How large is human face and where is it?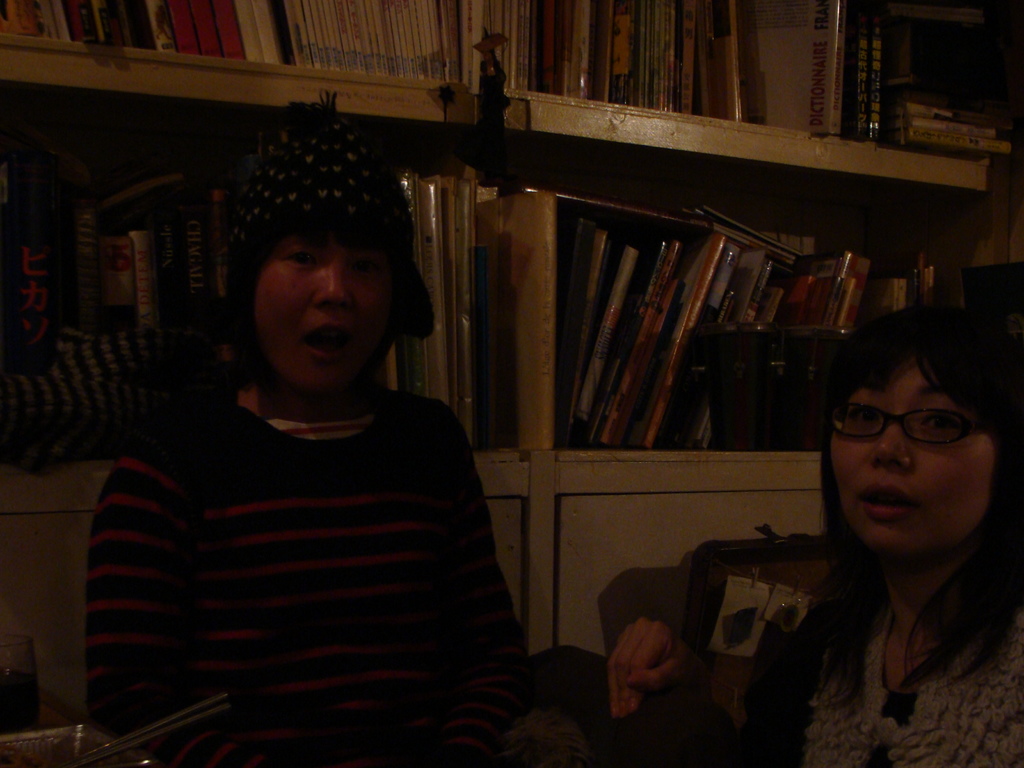
Bounding box: 223/189/407/392.
